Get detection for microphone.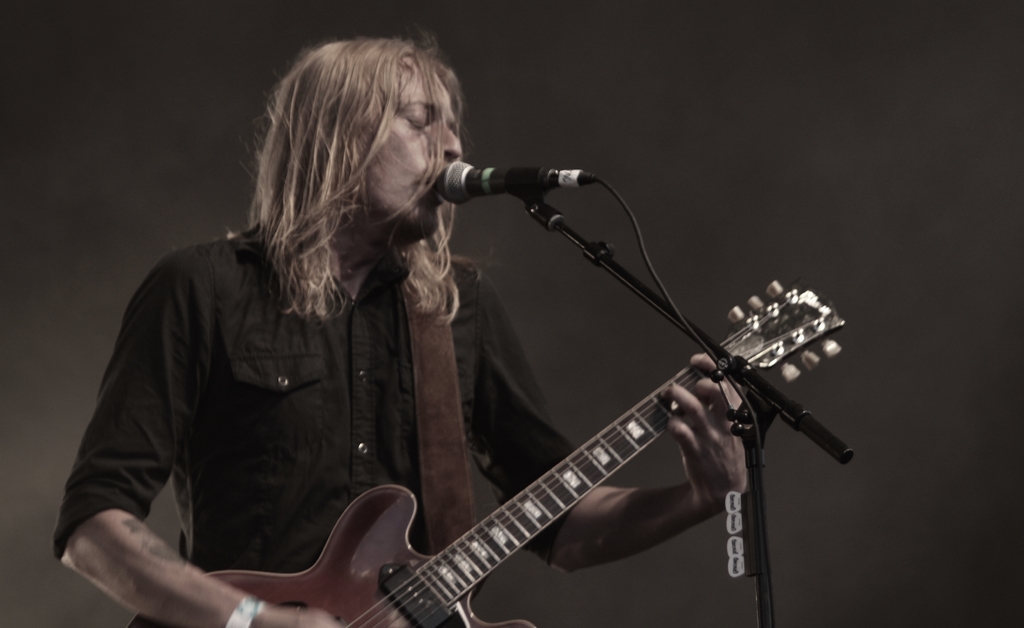
Detection: detection(397, 150, 609, 234).
